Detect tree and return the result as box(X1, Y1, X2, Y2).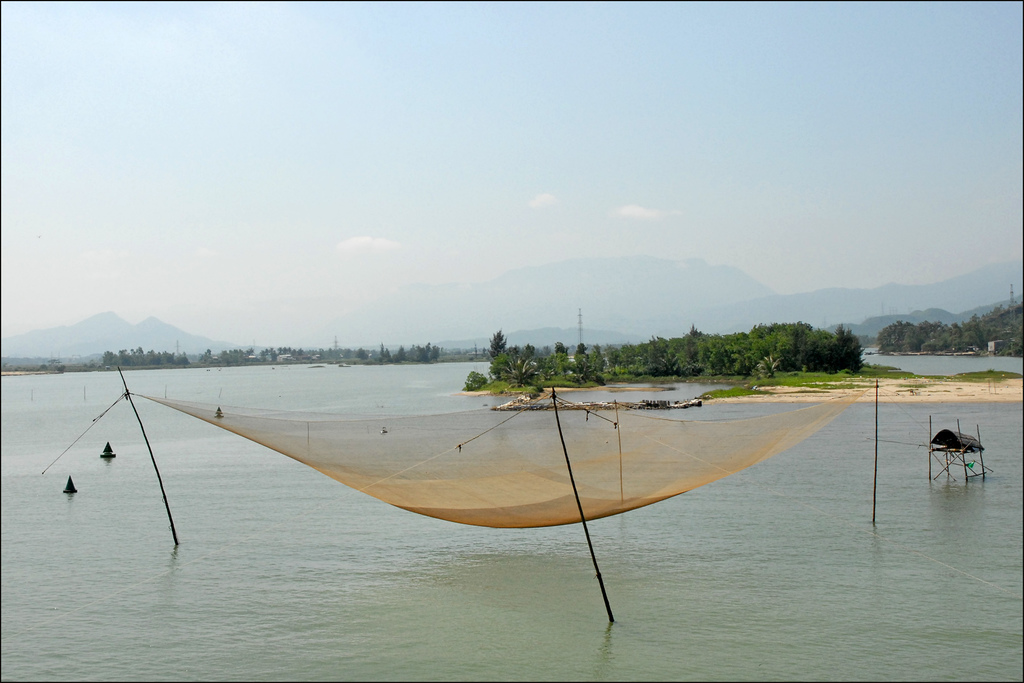
box(122, 352, 134, 365).
